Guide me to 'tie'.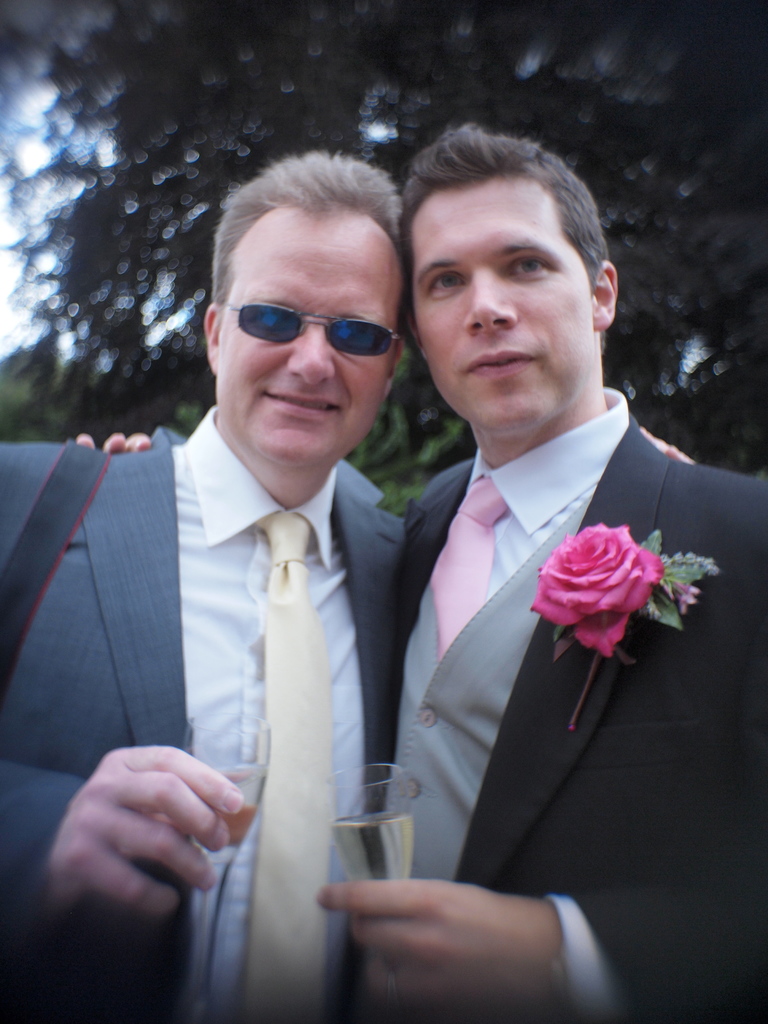
Guidance: rect(236, 506, 338, 1023).
